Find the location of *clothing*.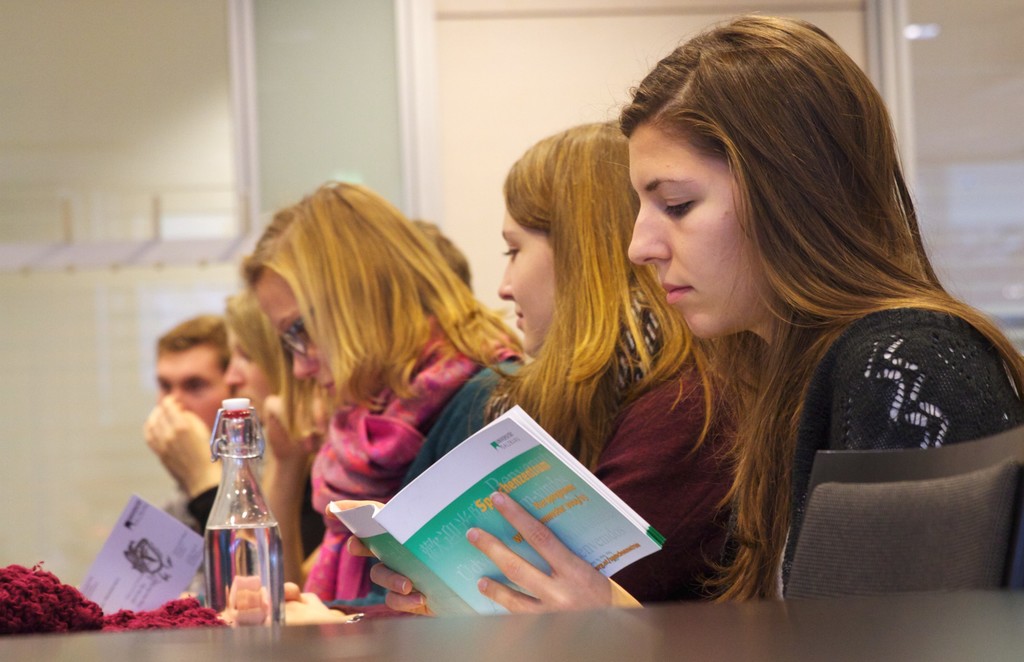
Location: [188,459,328,565].
